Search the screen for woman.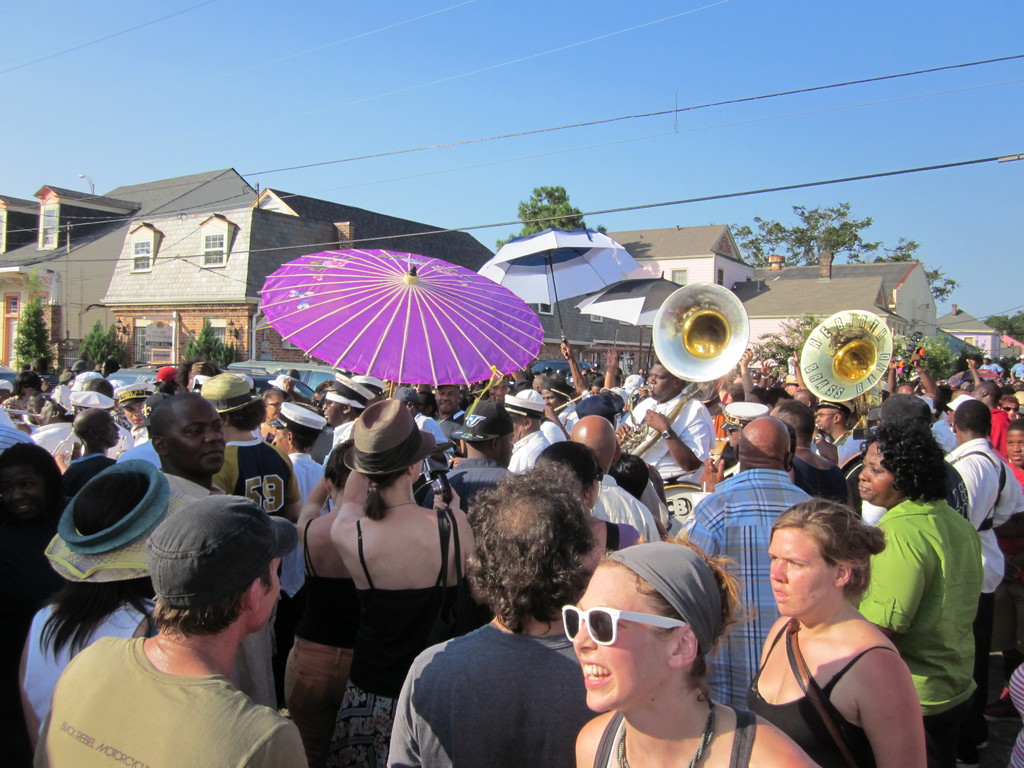
Found at pyautogui.locateOnScreen(287, 436, 358, 767).
